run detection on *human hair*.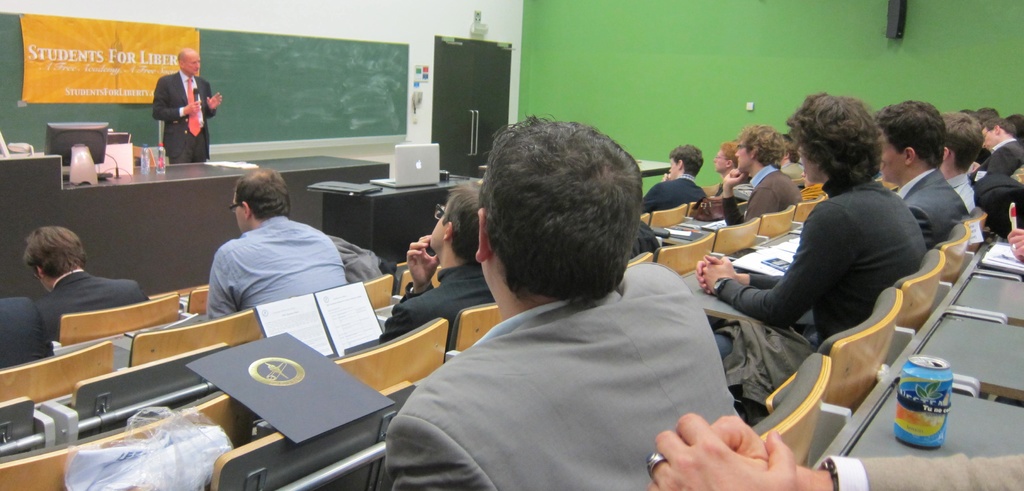
Result: crop(446, 183, 481, 266).
